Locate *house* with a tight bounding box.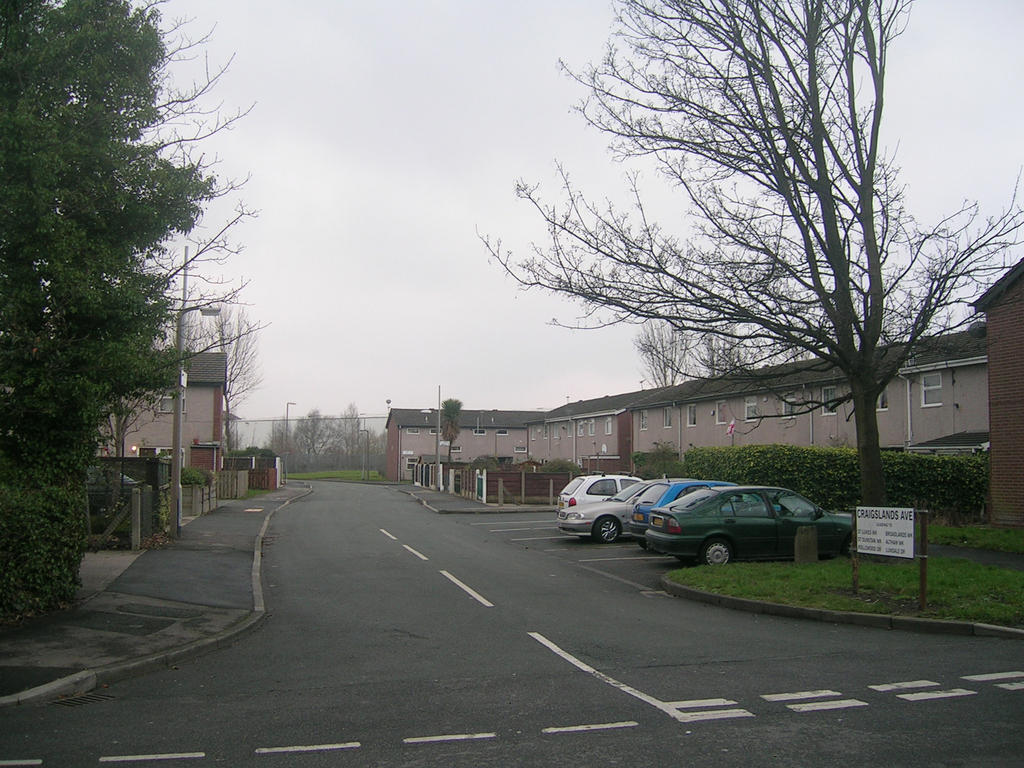
Rect(371, 394, 545, 487).
